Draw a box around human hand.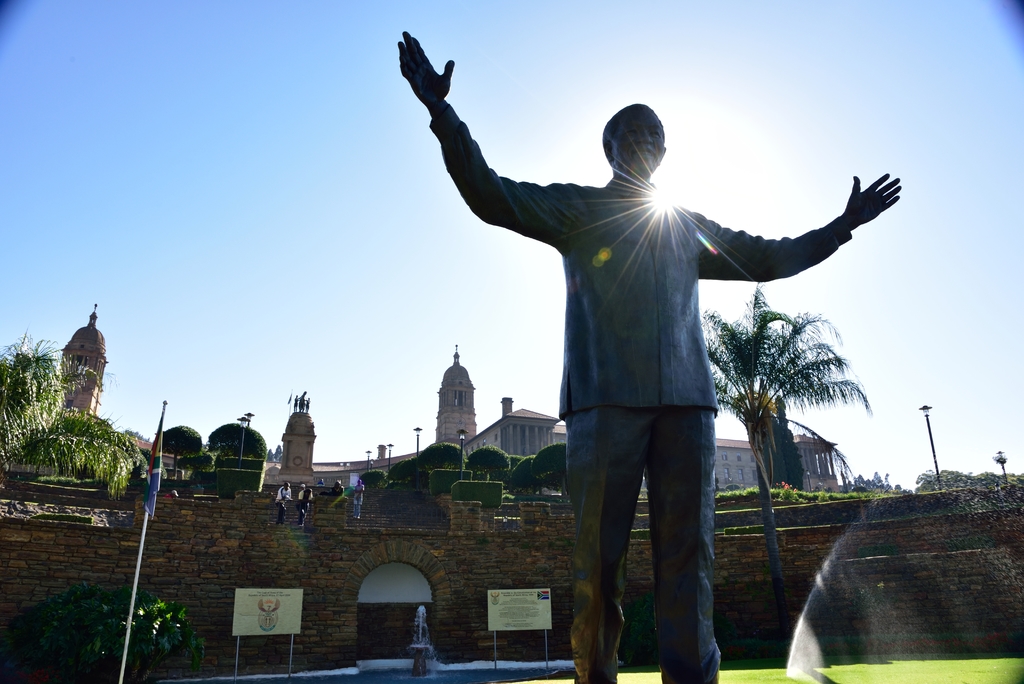
<bbox>396, 24, 458, 108</bbox>.
